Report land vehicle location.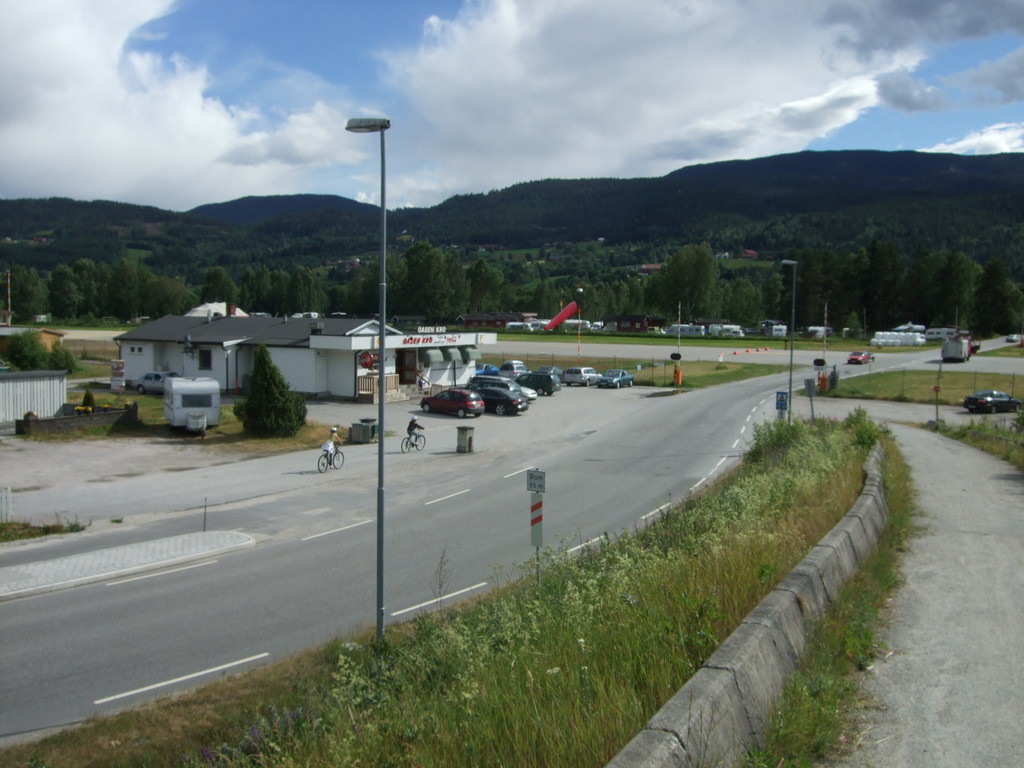
Report: BBox(663, 323, 703, 336).
